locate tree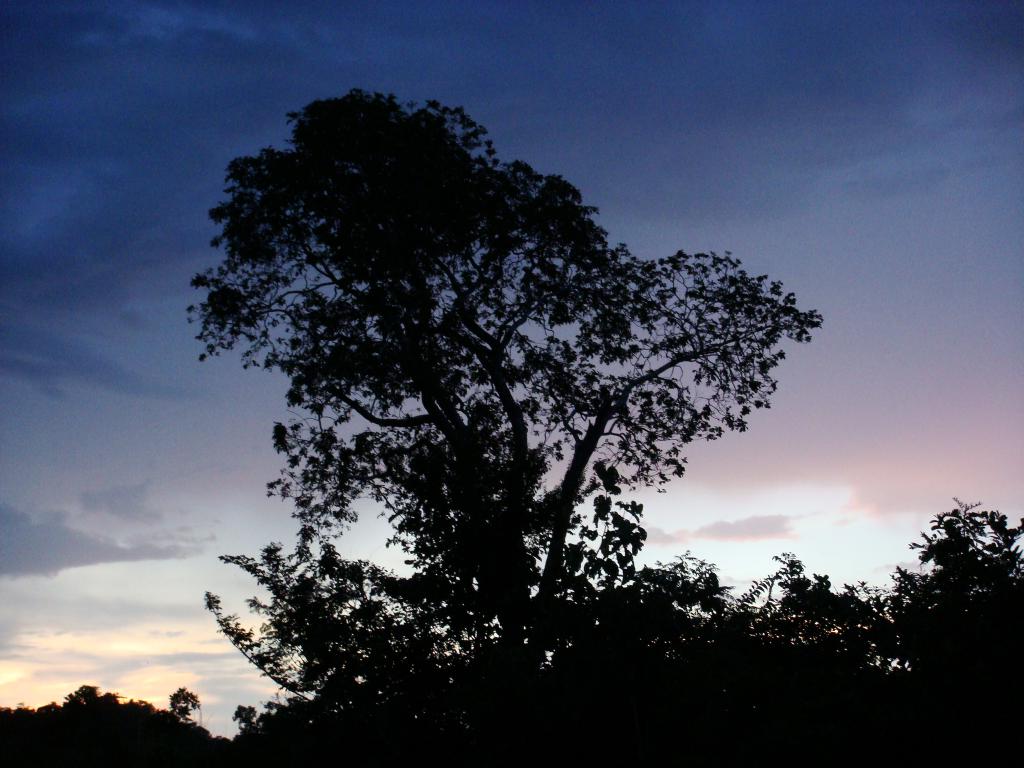
<box>166,685,200,720</box>
